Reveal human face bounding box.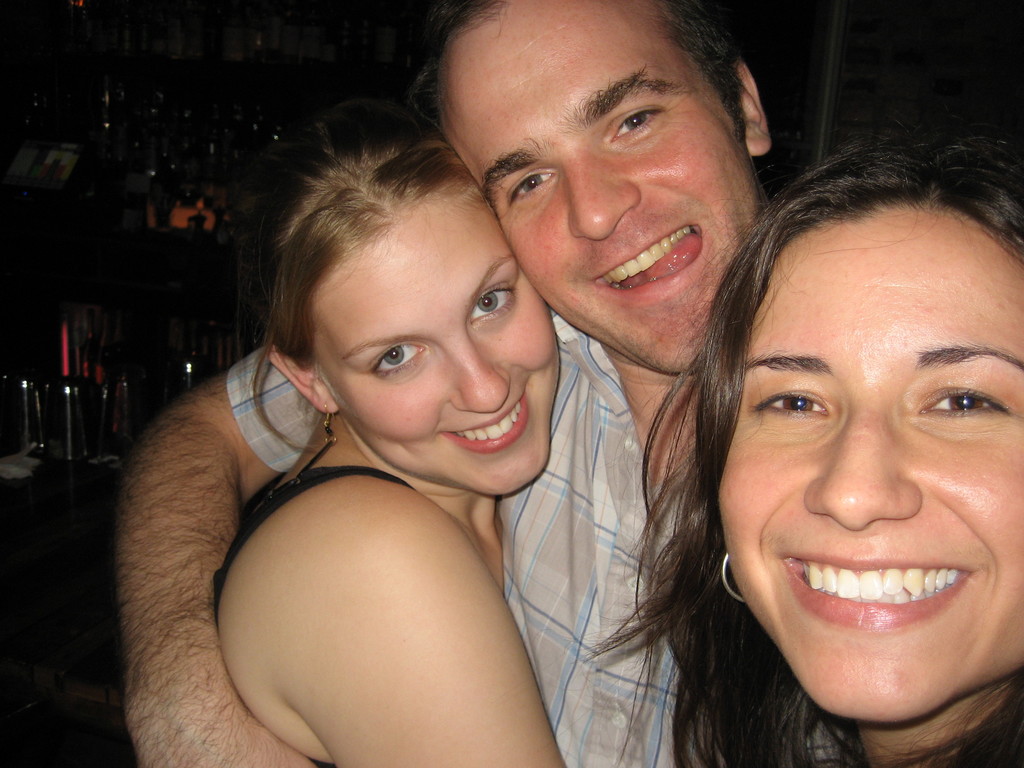
Revealed: bbox=[316, 214, 561, 498].
